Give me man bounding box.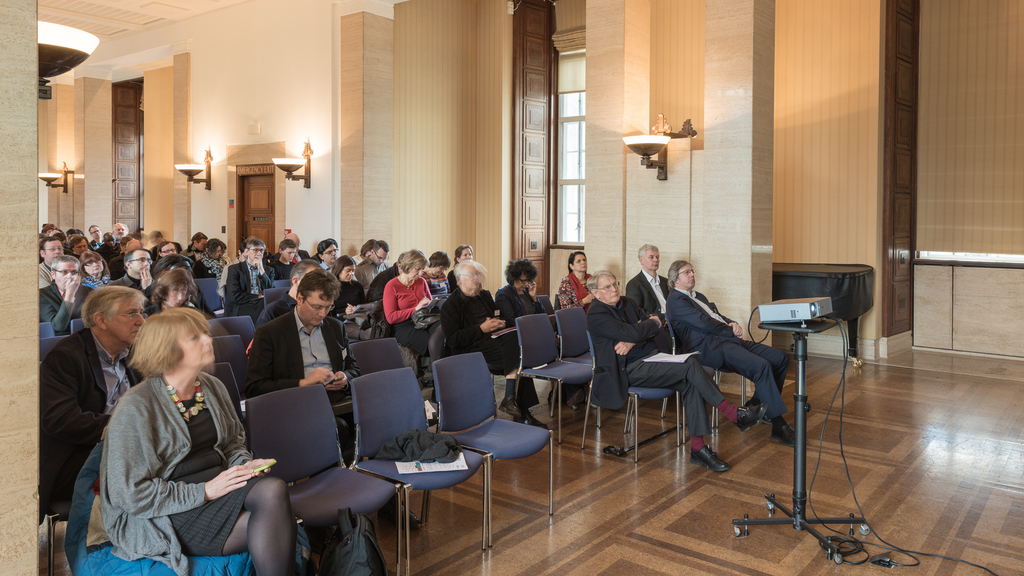
box=[38, 239, 65, 291].
